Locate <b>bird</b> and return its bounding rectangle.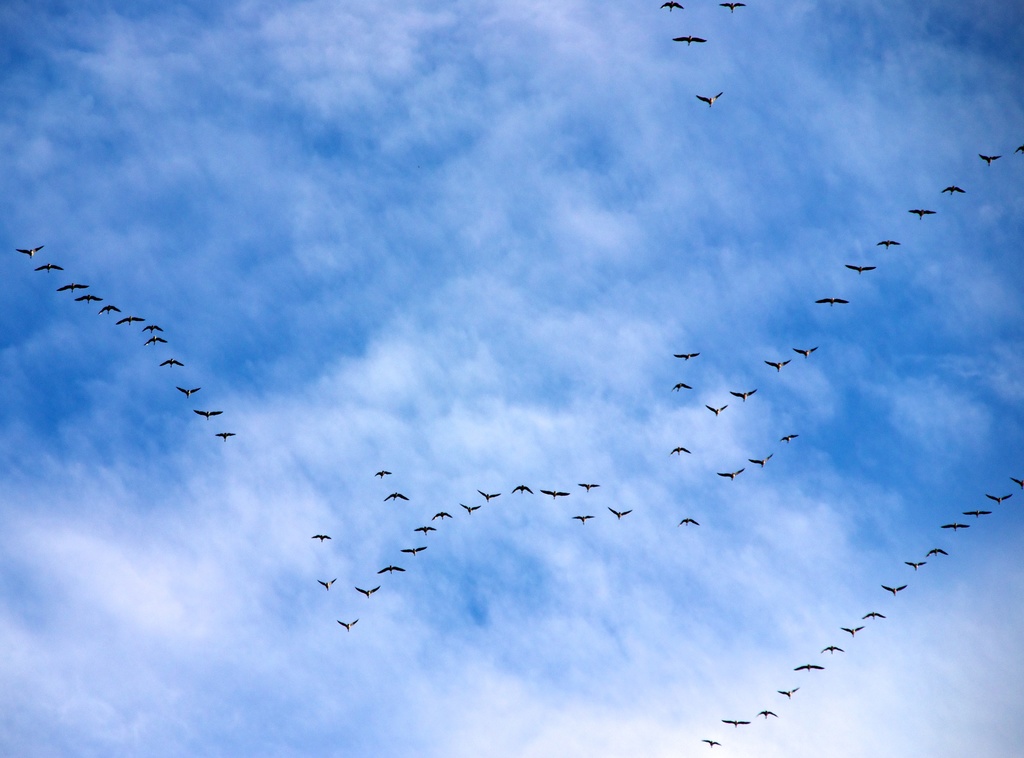
{"x1": 680, "y1": 518, "x2": 700, "y2": 529}.
